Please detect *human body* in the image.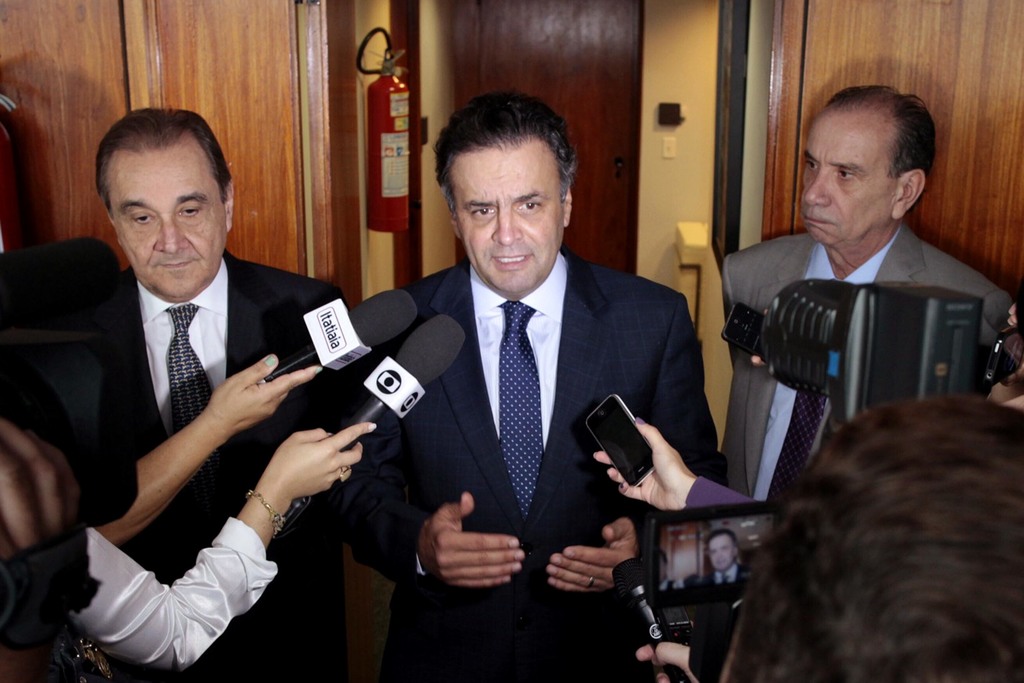
detection(637, 393, 1016, 682).
